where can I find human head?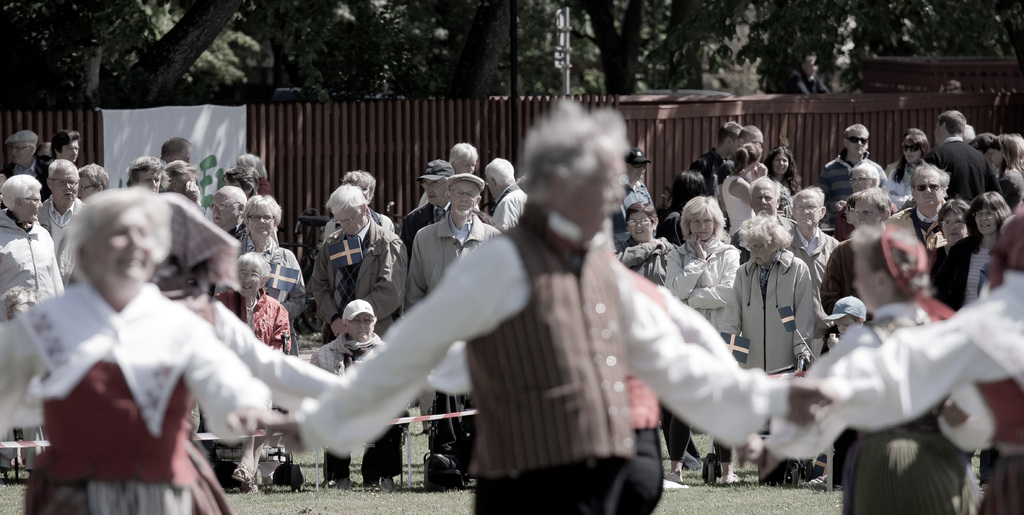
You can find it at region(844, 188, 871, 225).
